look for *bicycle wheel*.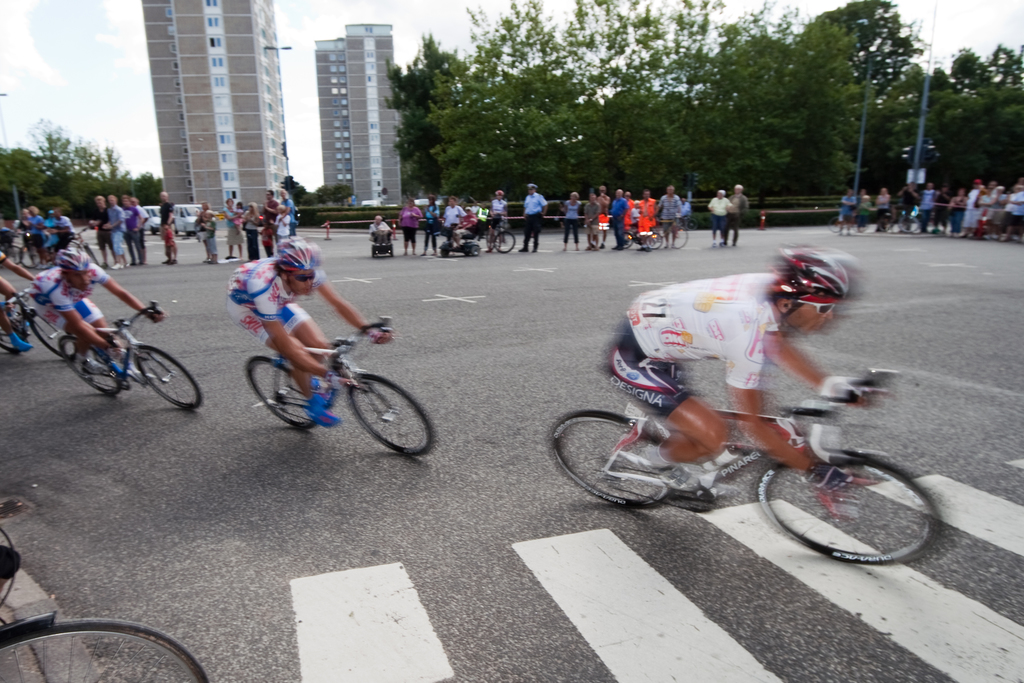
Found: region(32, 311, 77, 361).
